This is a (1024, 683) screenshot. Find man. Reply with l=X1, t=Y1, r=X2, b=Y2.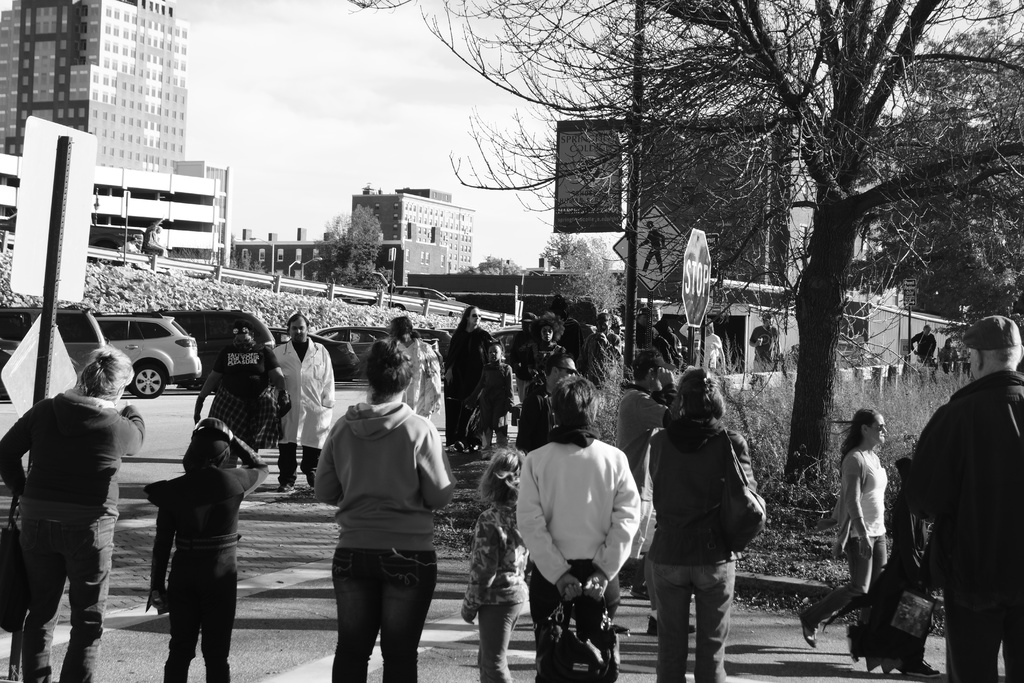
l=902, t=315, r=1023, b=682.
